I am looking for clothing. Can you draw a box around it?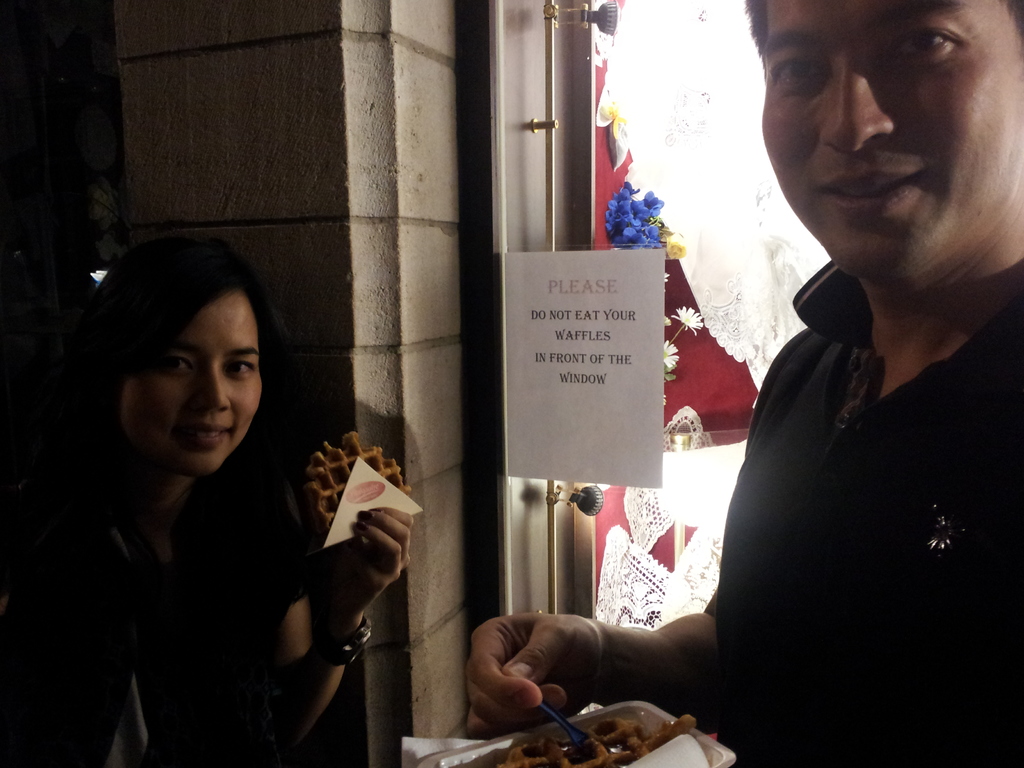
Sure, the bounding box is <region>697, 154, 1003, 758</region>.
